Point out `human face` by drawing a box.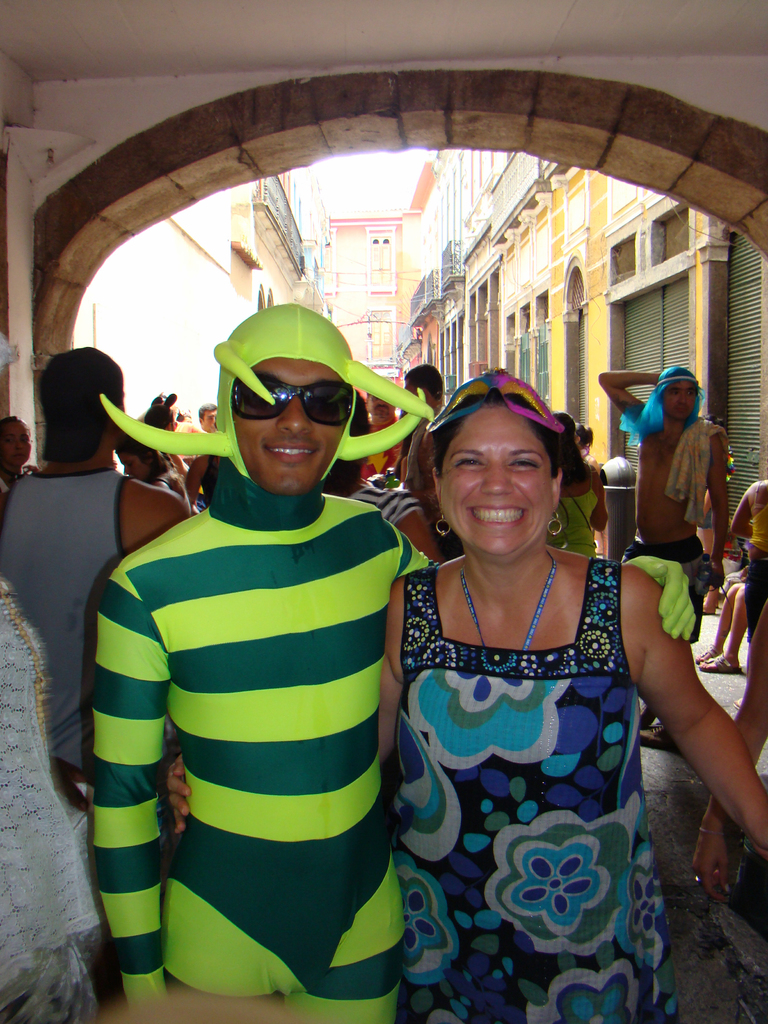
pyautogui.locateOnScreen(367, 393, 394, 419).
